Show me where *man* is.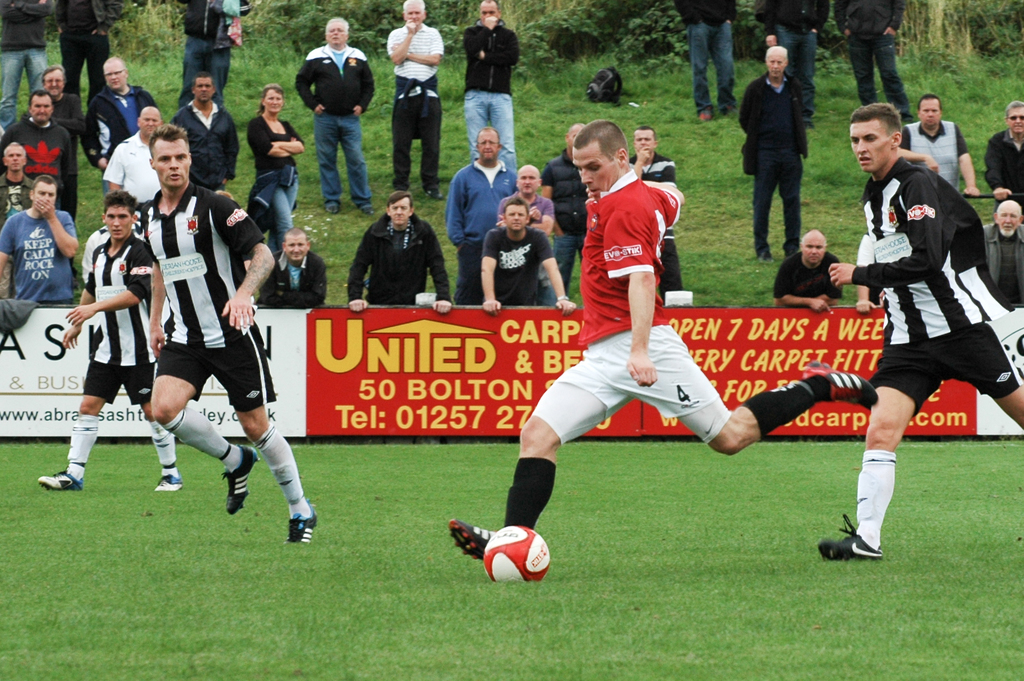
*man* is at select_region(625, 122, 689, 311).
